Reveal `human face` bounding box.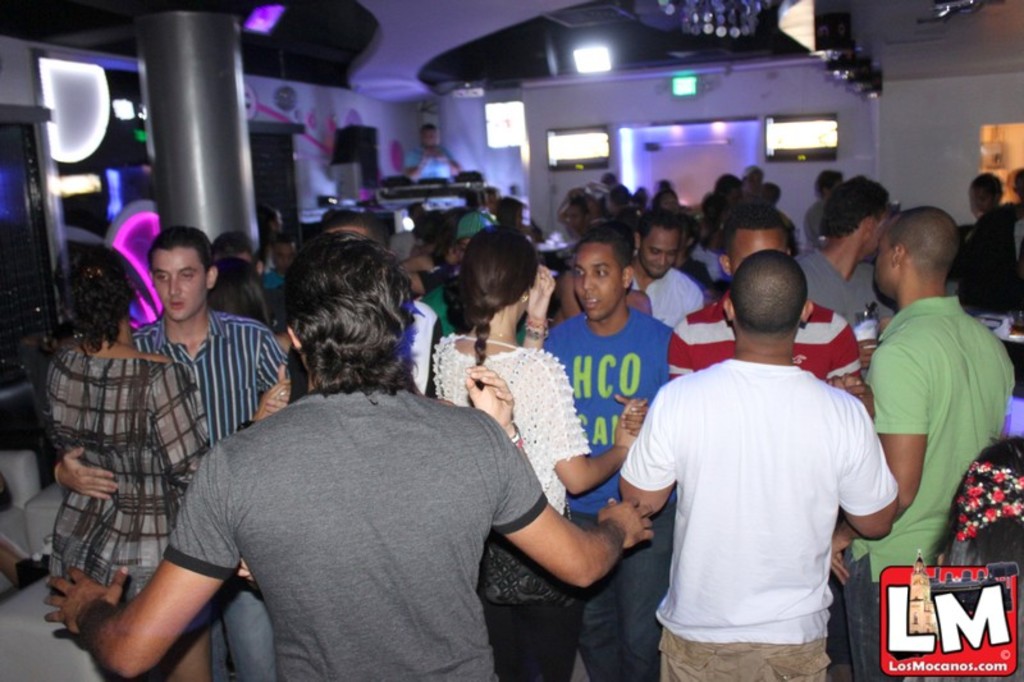
Revealed: 567,207,580,233.
